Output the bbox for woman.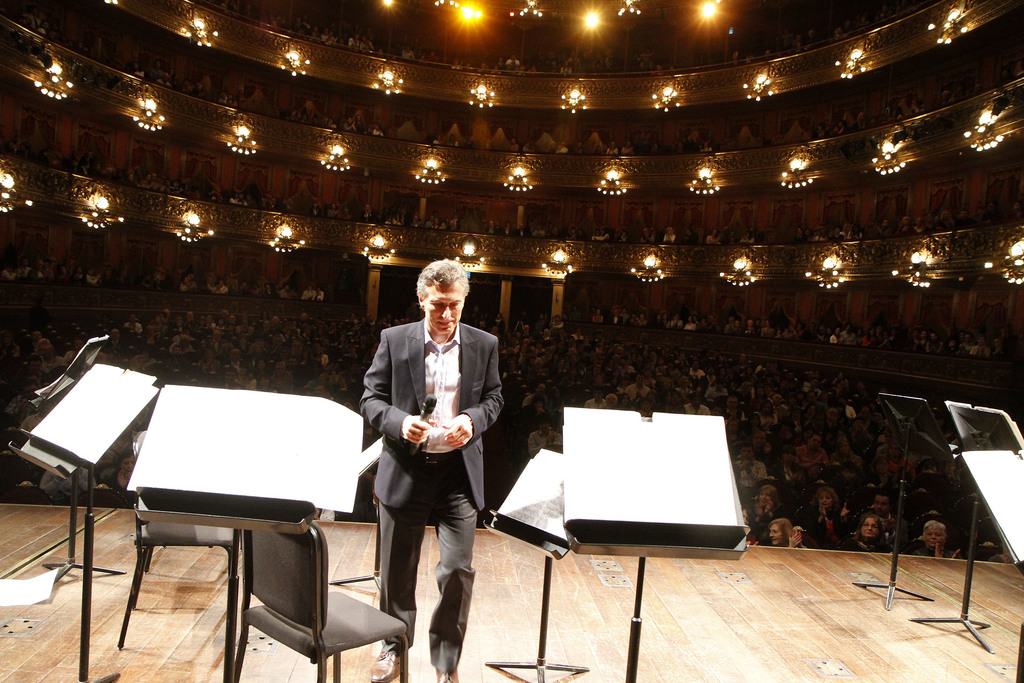
bbox=[257, 372, 275, 393].
